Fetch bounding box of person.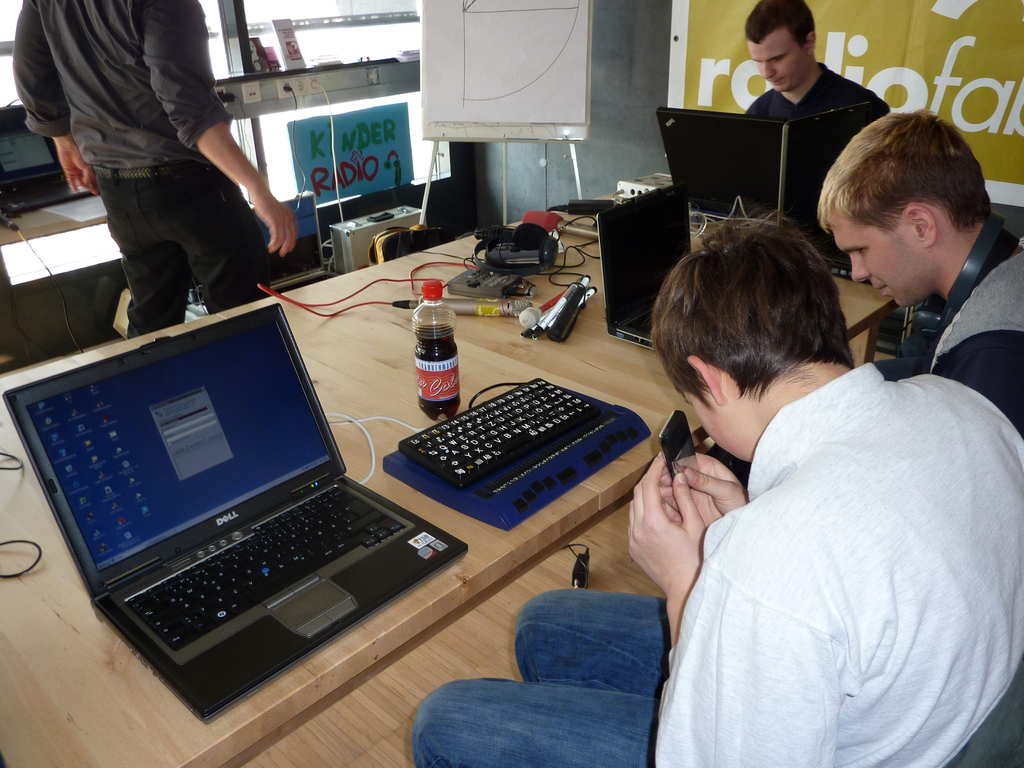
Bbox: 409, 209, 1023, 767.
